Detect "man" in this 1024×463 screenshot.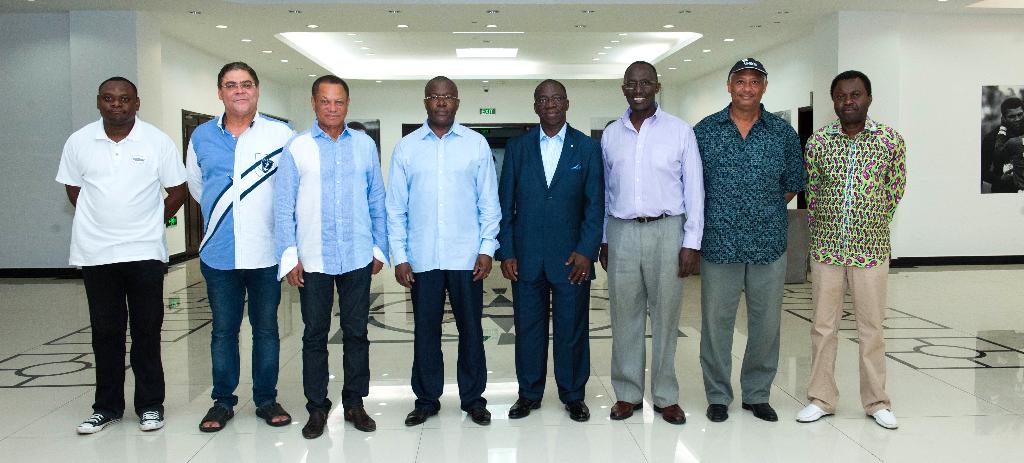
Detection: 692,56,806,423.
